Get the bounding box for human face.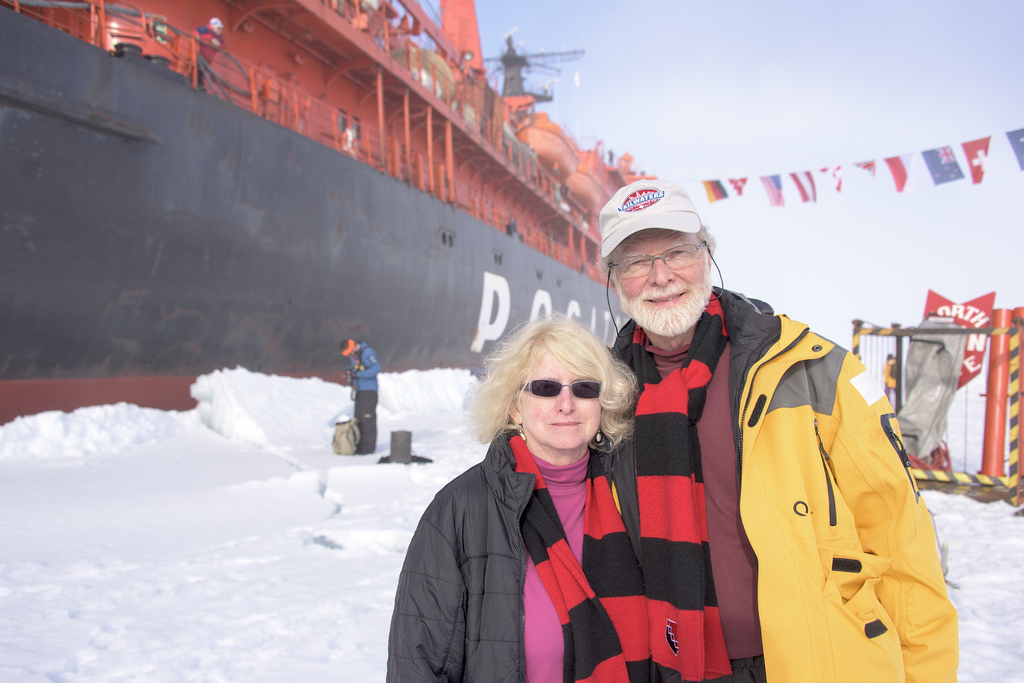
box(513, 350, 605, 449).
